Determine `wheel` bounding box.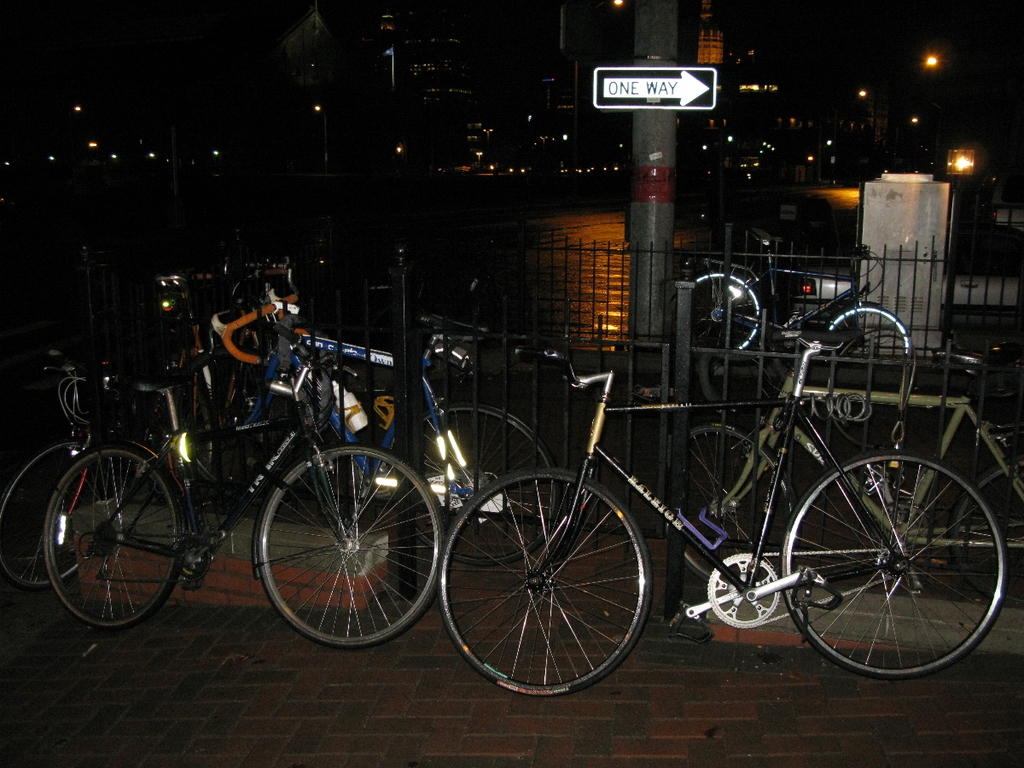
Determined: 684/421/788/573.
